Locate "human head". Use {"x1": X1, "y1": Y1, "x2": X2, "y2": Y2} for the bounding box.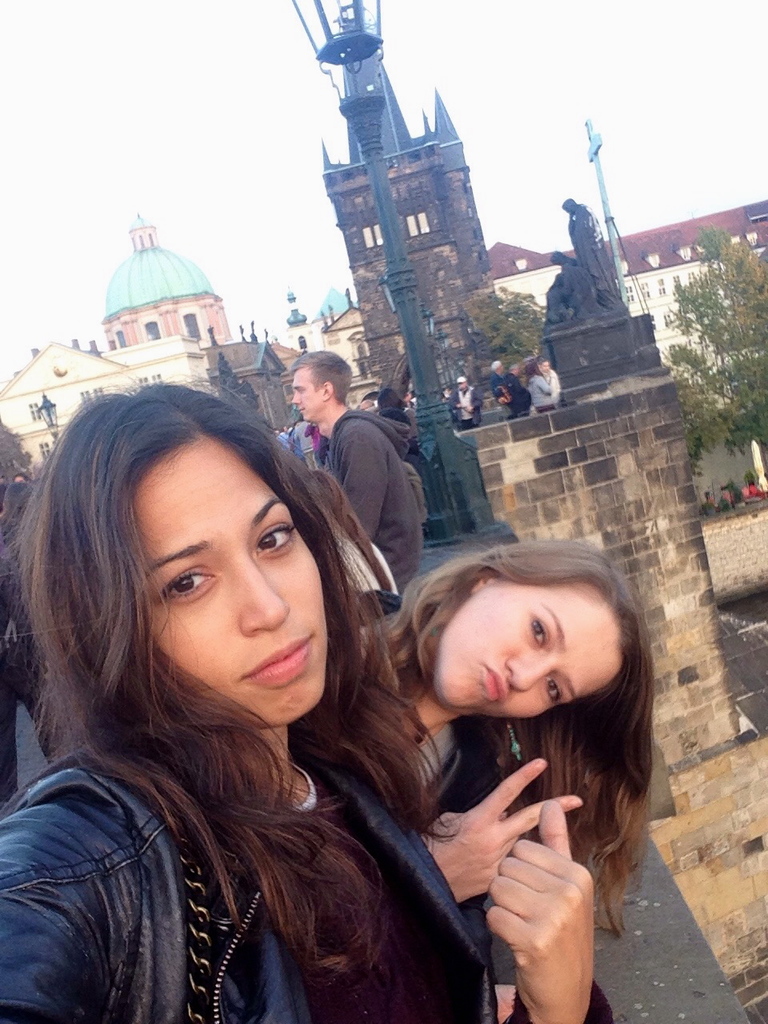
{"x1": 490, "y1": 359, "x2": 503, "y2": 374}.
